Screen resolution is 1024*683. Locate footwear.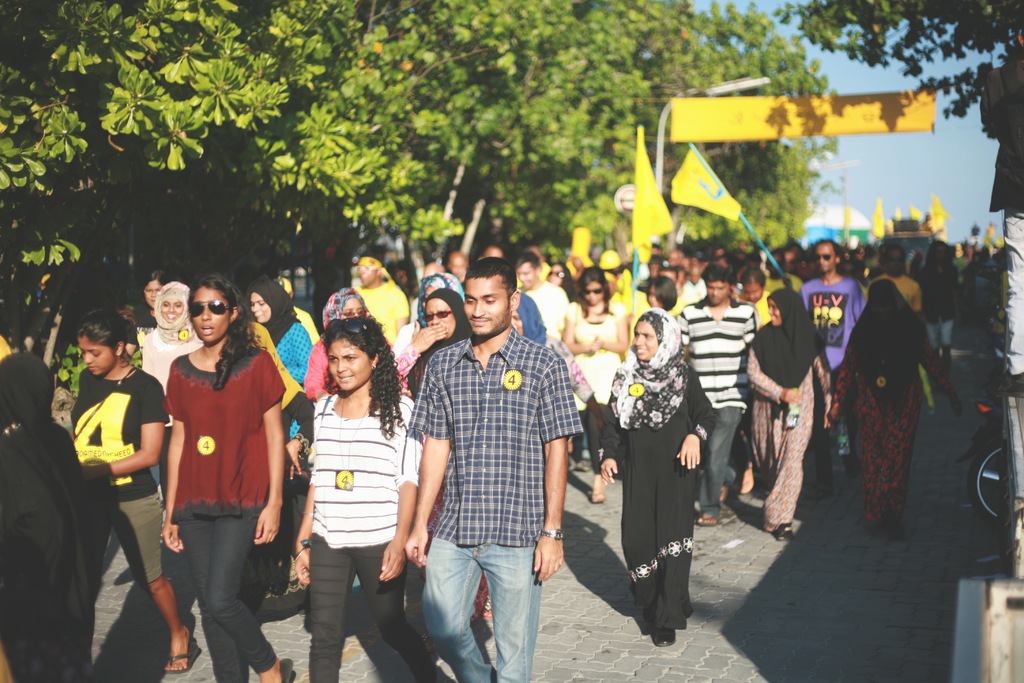
region(591, 491, 607, 505).
